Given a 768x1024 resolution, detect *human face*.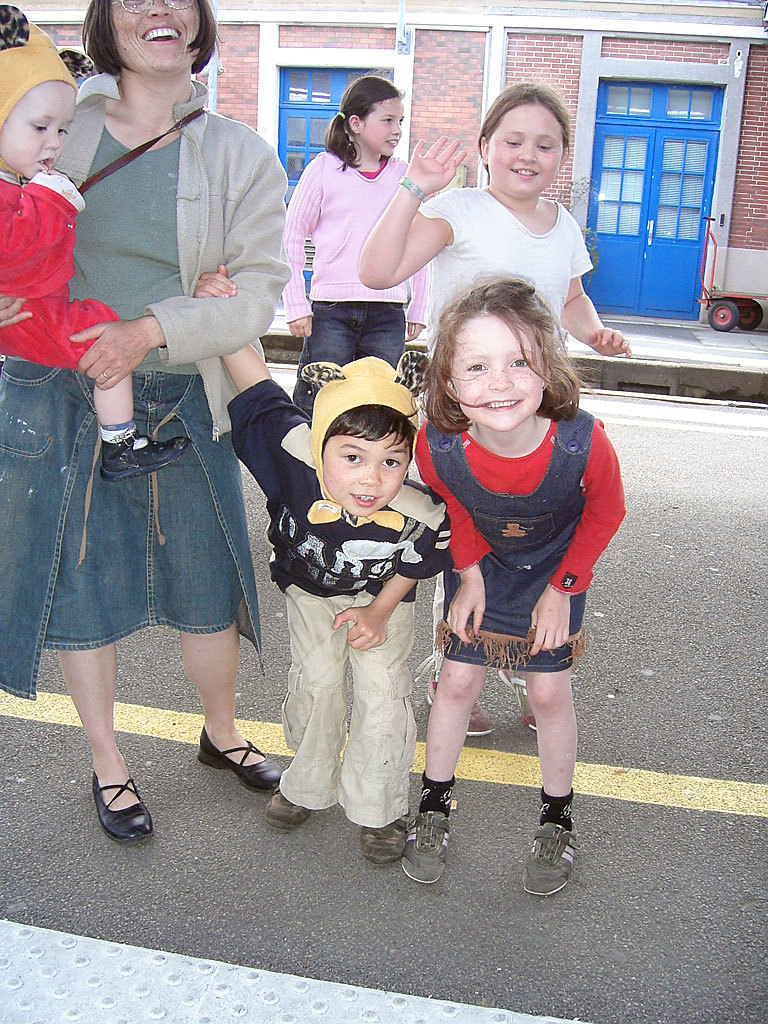
{"x1": 490, "y1": 105, "x2": 562, "y2": 194}.
